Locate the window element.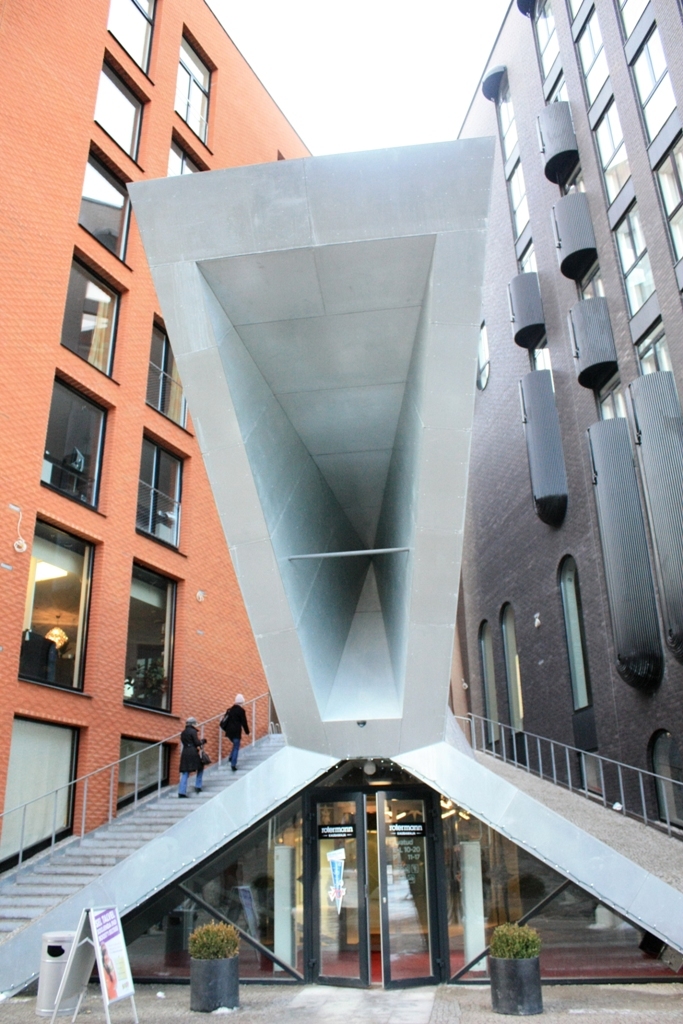
Element bbox: box=[38, 371, 107, 513].
